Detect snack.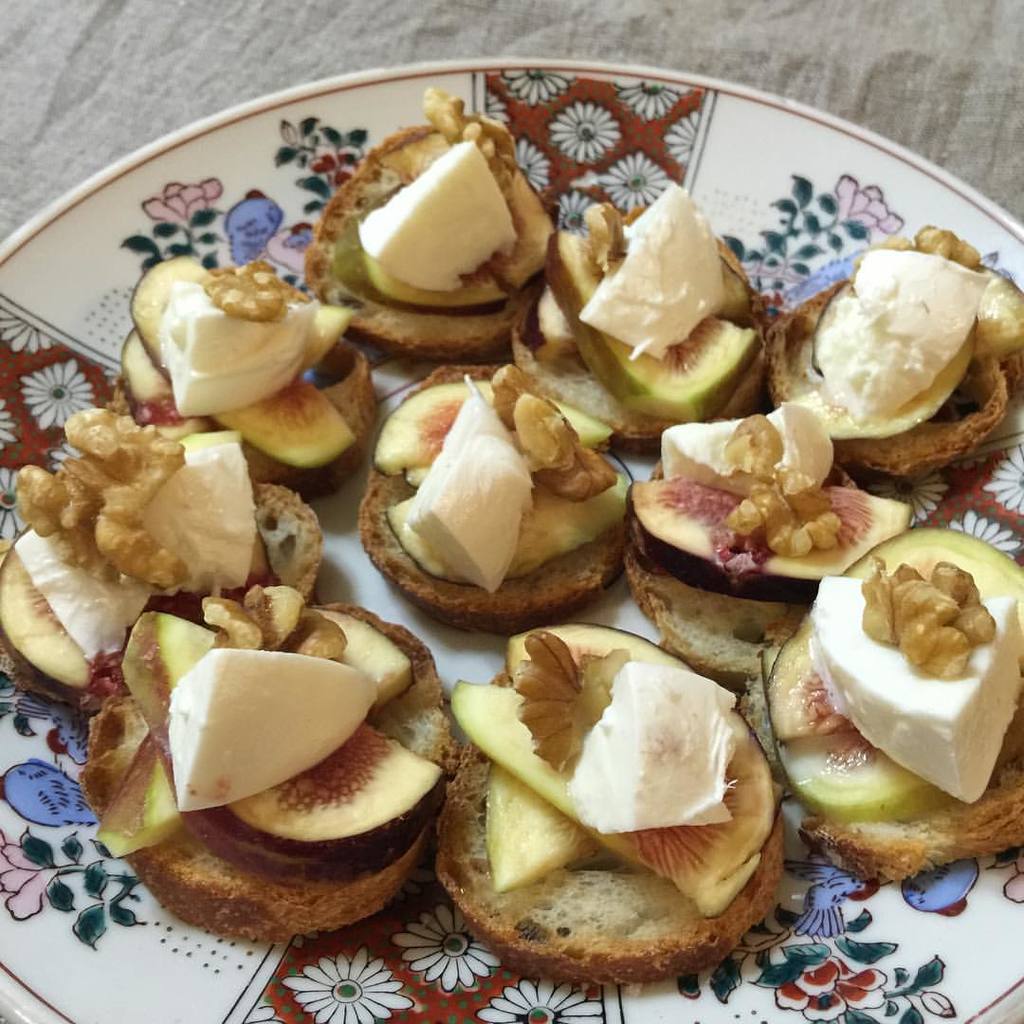
Detected at 115/248/373/508.
